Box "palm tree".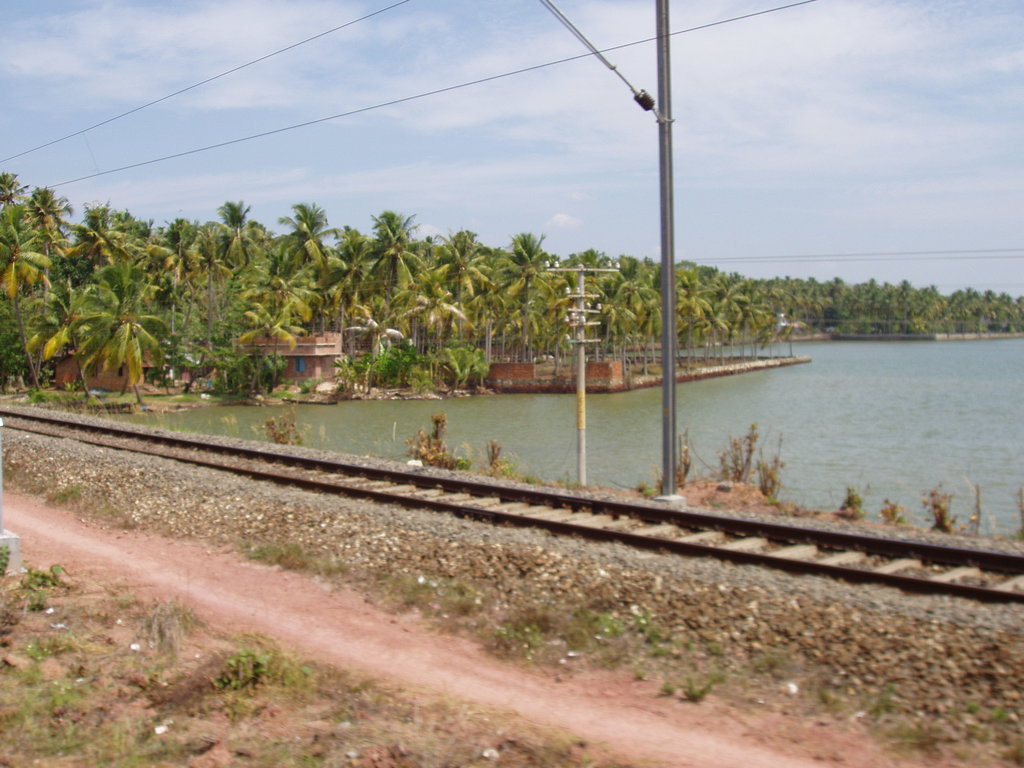
[x1=655, y1=260, x2=707, y2=351].
